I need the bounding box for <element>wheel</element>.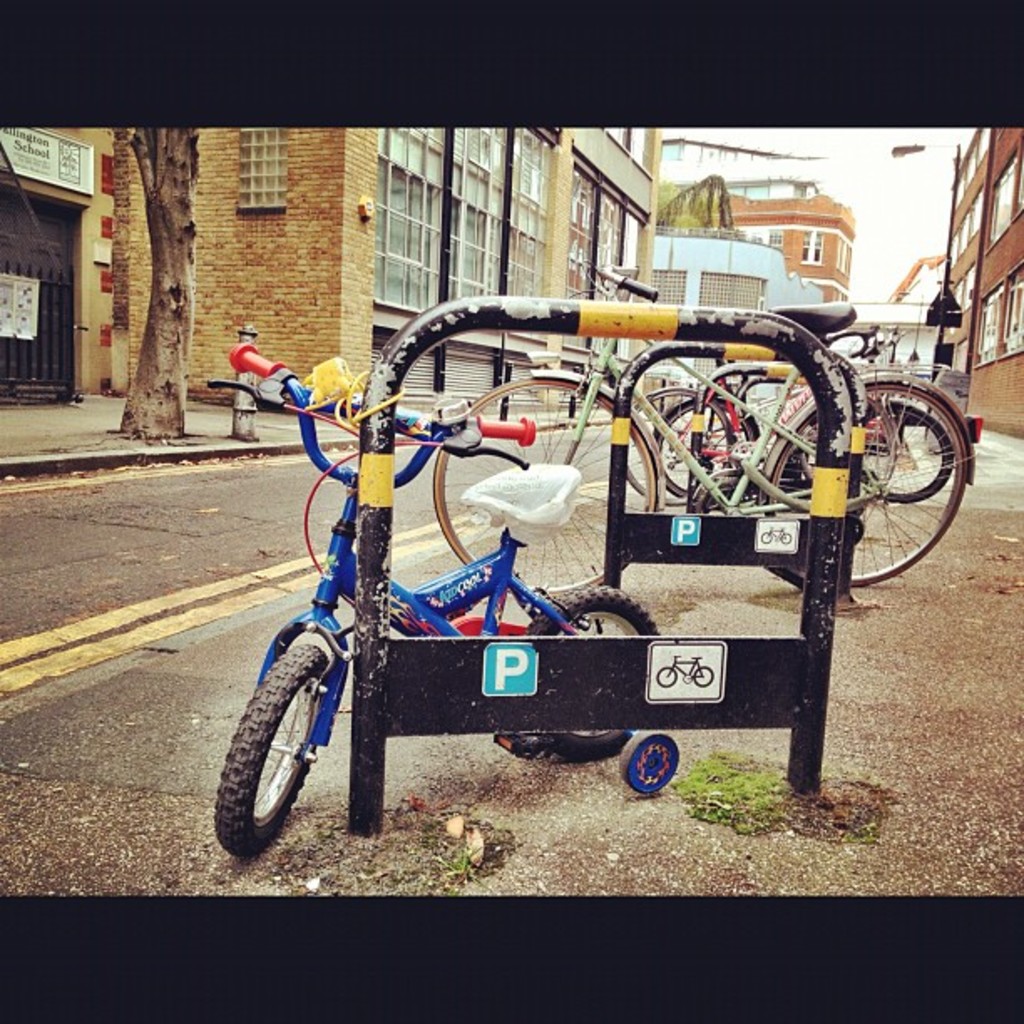
Here it is: Rect(659, 403, 726, 500).
